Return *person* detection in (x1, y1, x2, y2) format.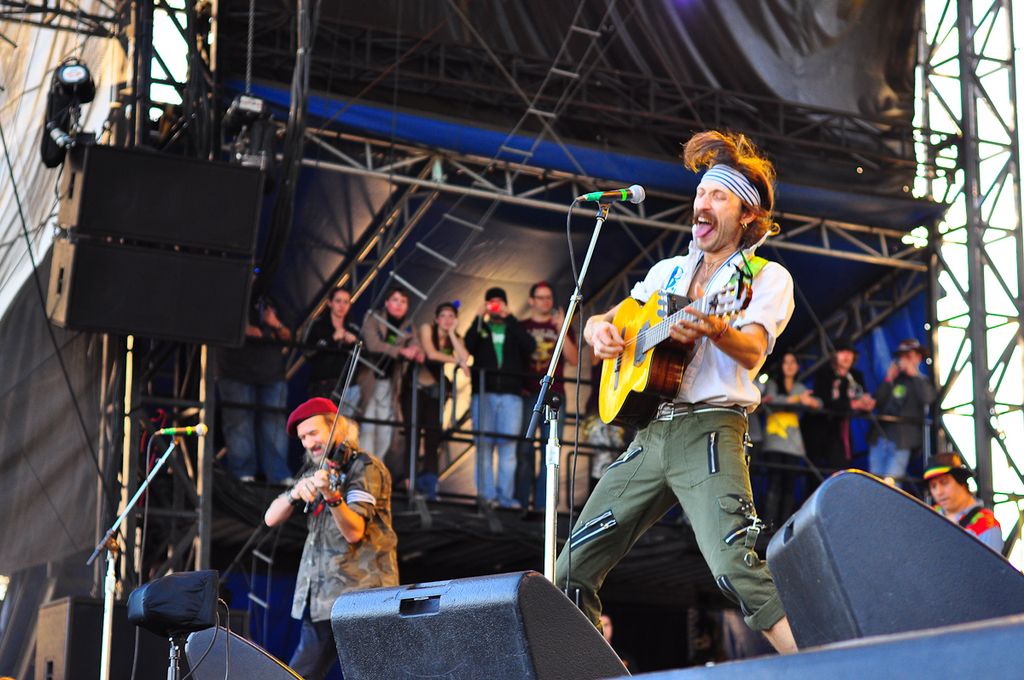
(870, 337, 931, 482).
